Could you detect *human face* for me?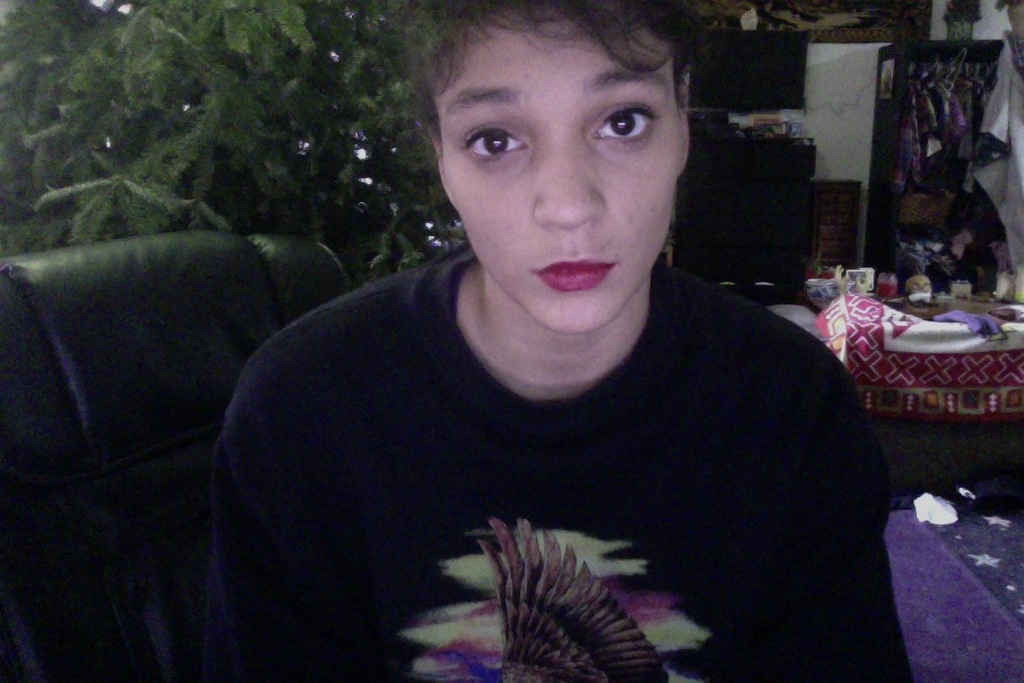
Detection result: 434, 9, 679, 329.
